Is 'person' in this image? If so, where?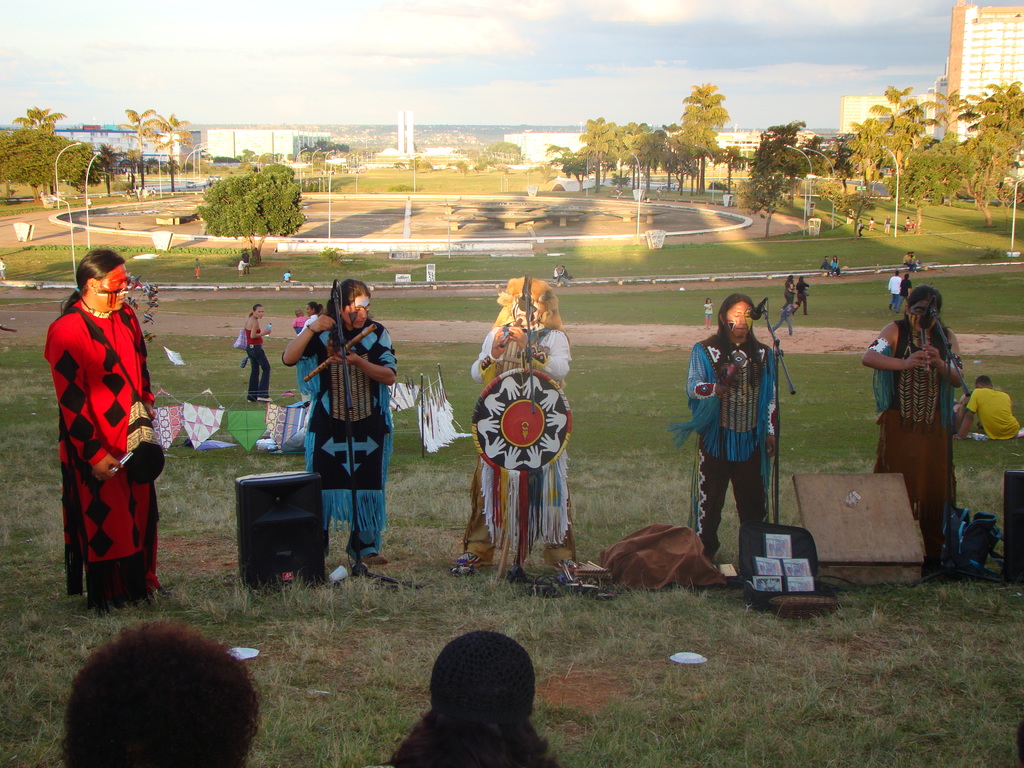
Yes, at bbox=(860, 287, 965, 570).
